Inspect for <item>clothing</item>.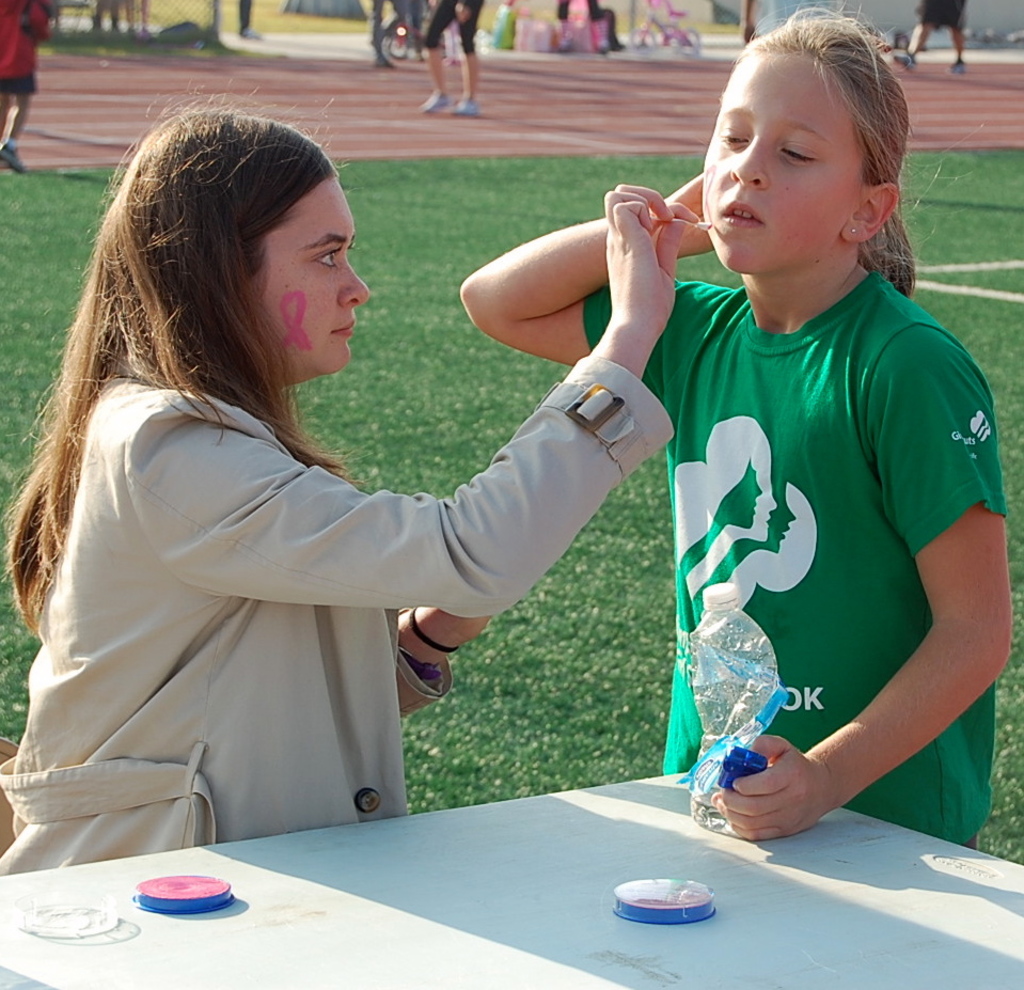
Inspection: [912,0,974,37].
